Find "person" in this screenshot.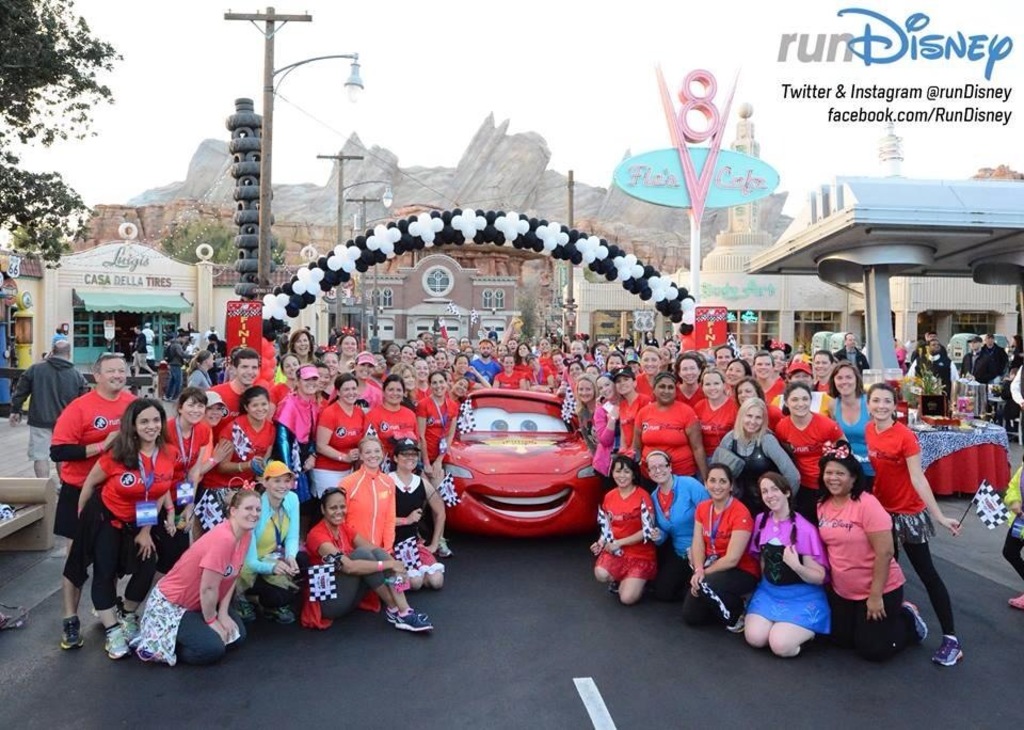
The bounding box for "person" is {"left": 804, "top": 456, "right": 929, "bottom": 649}.
